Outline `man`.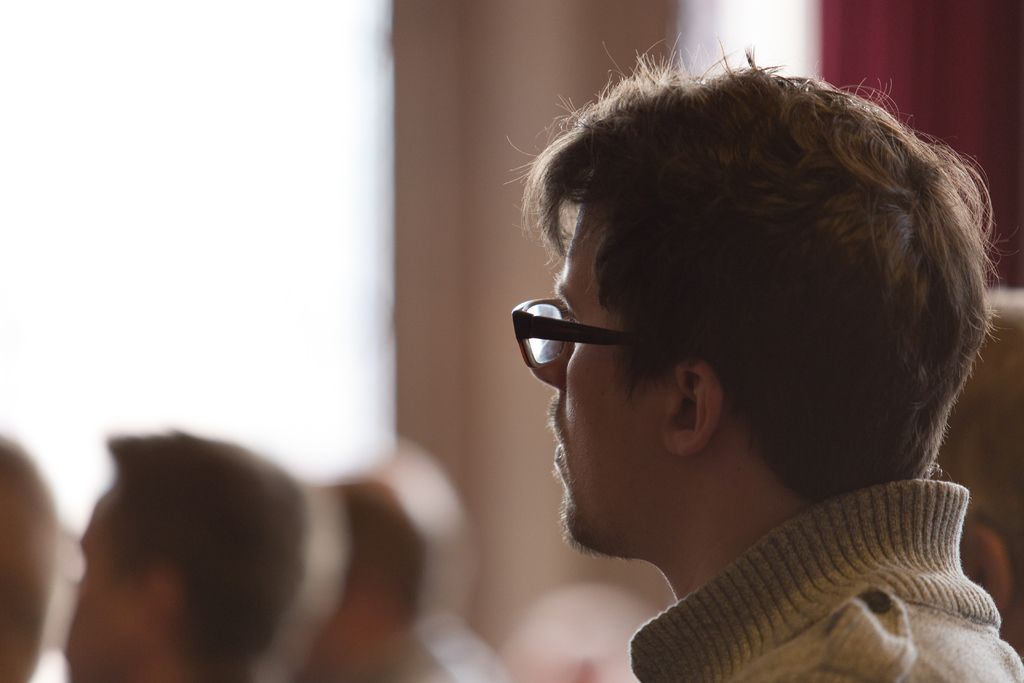
Outline: bbox=(64, 427, 335, 682).
